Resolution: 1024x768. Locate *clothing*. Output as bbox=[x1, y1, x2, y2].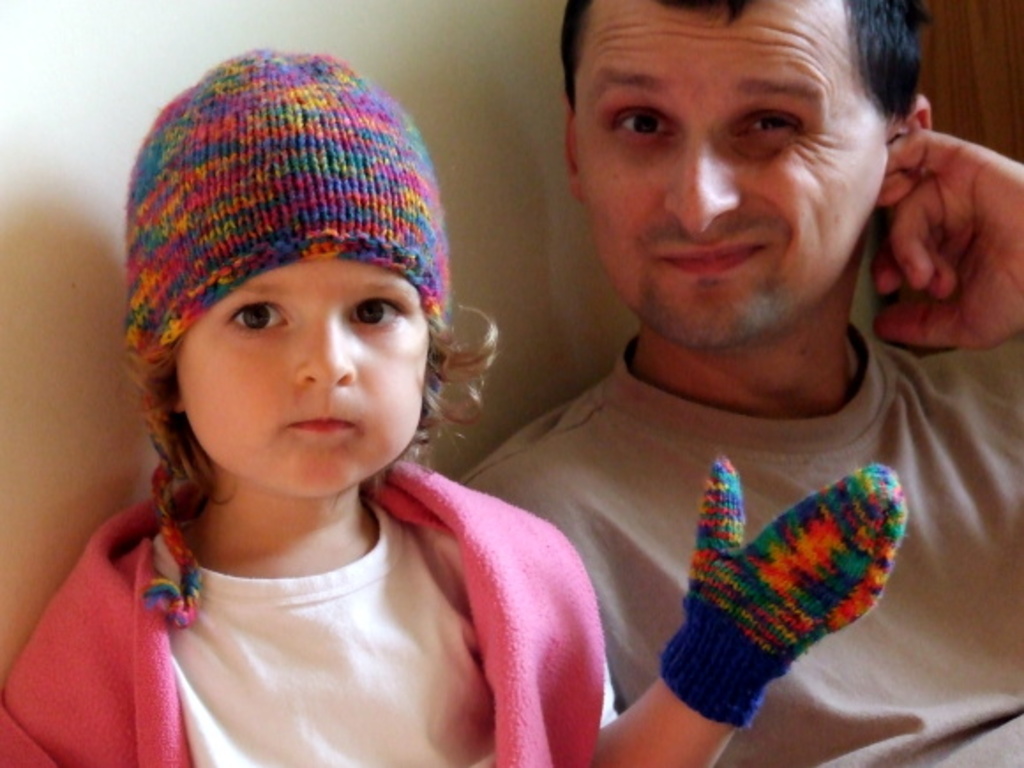
bbox=[0, 454, 618, 766].
